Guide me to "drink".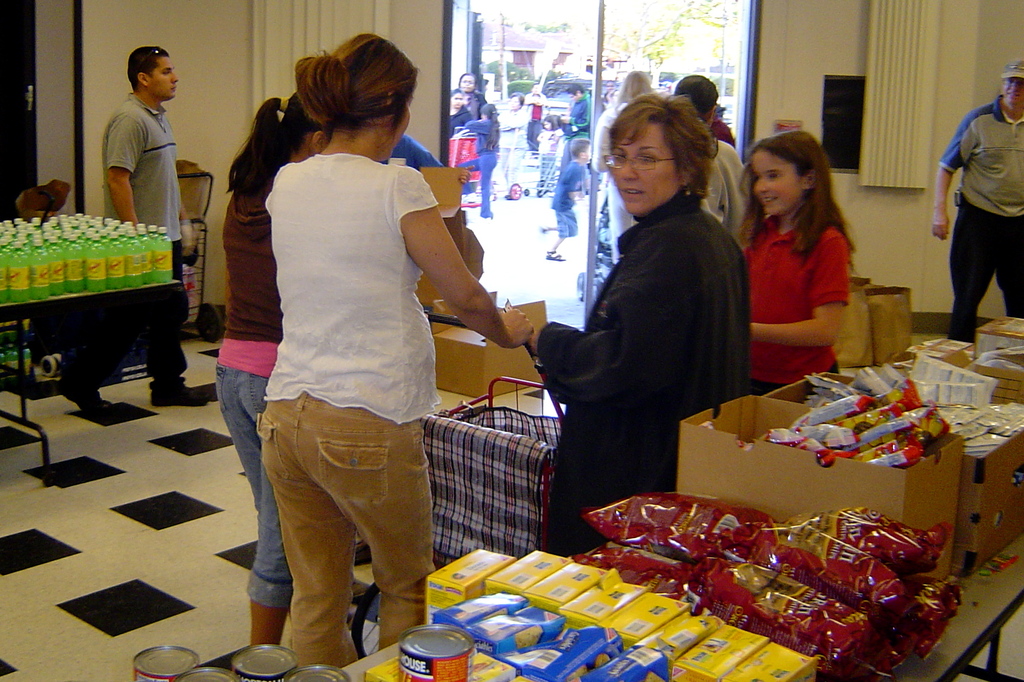
Guidance: bbox(397, 622, 475, 681).
